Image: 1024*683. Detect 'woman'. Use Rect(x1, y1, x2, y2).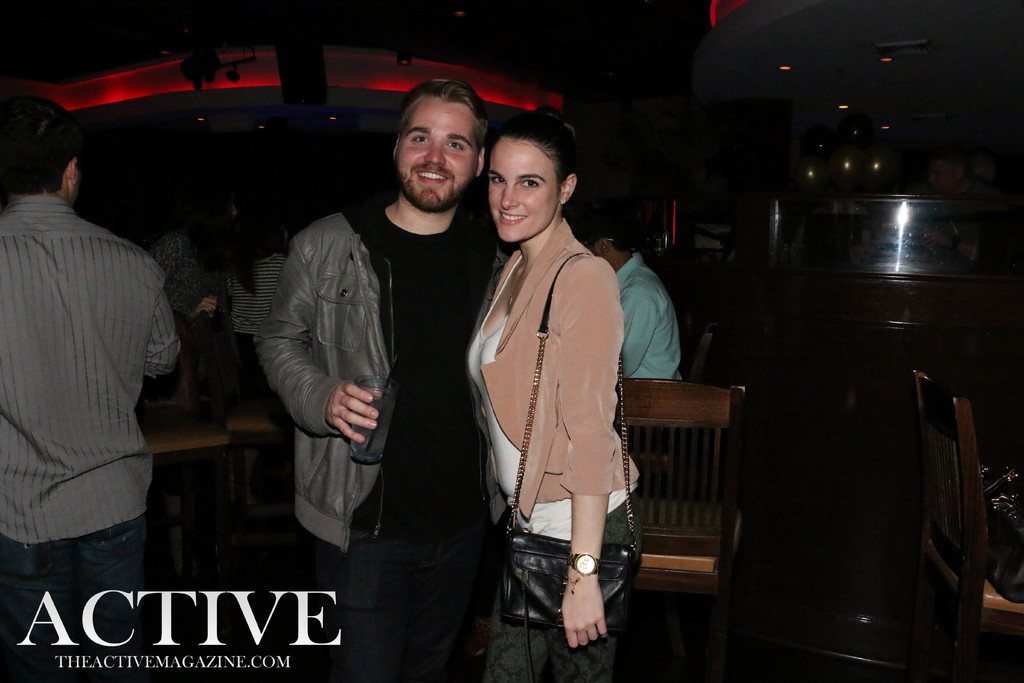
Rect(452, 92, 635, 671).
